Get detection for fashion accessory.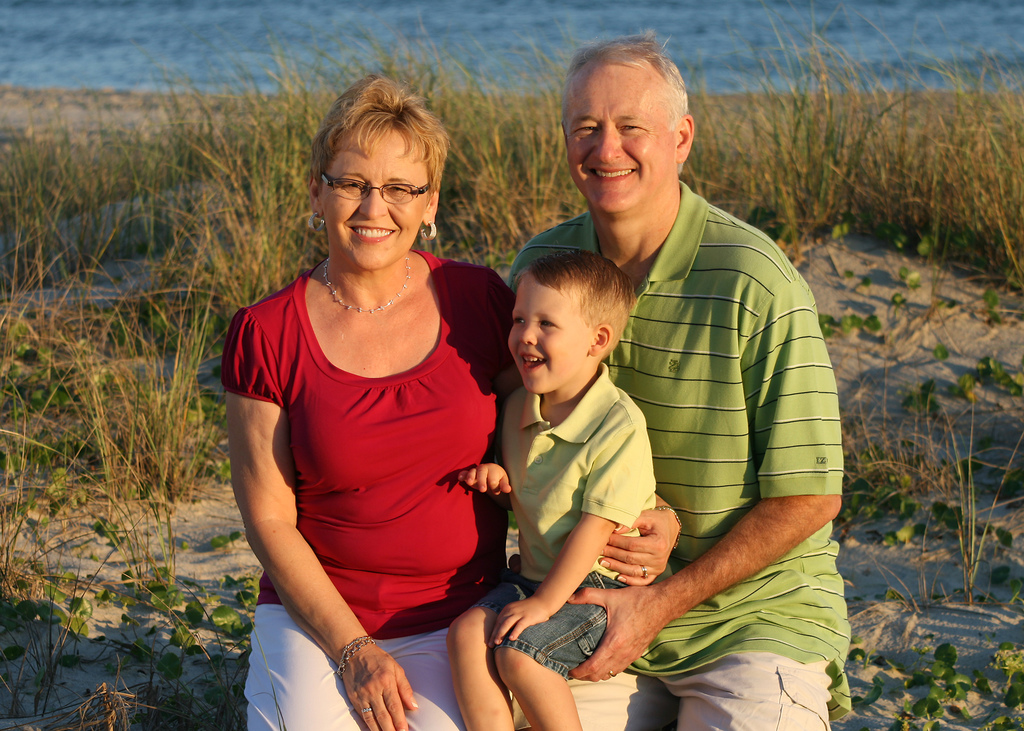
Detection: <box>314,167,434,209</box>.
